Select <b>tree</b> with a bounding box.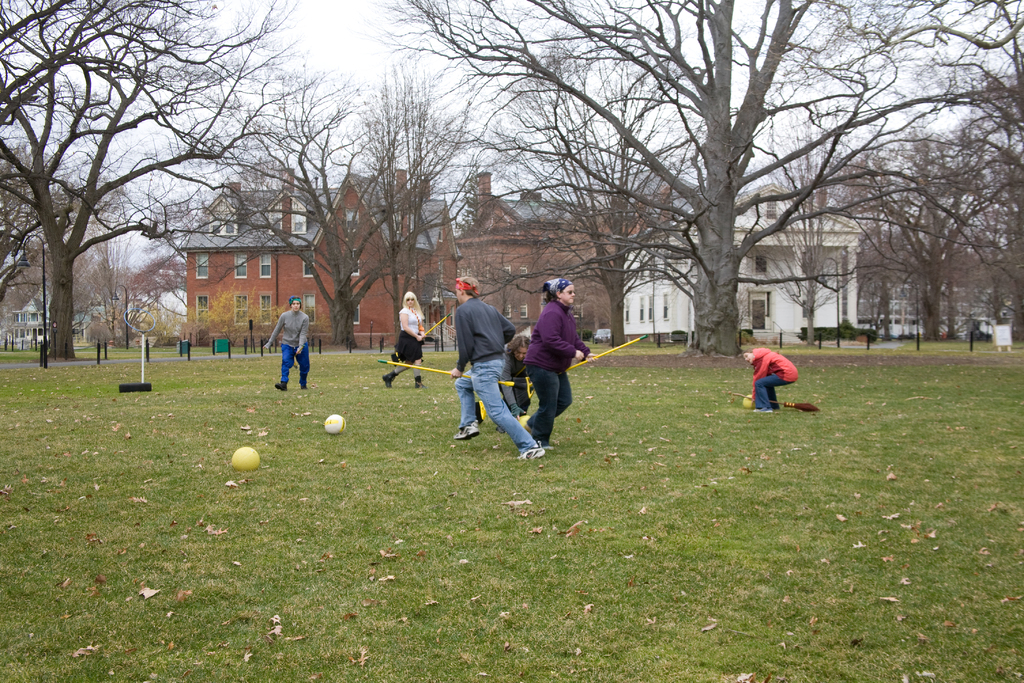
{"left": 356, "top": 0, "right": 1023, "bottom": 363}.
